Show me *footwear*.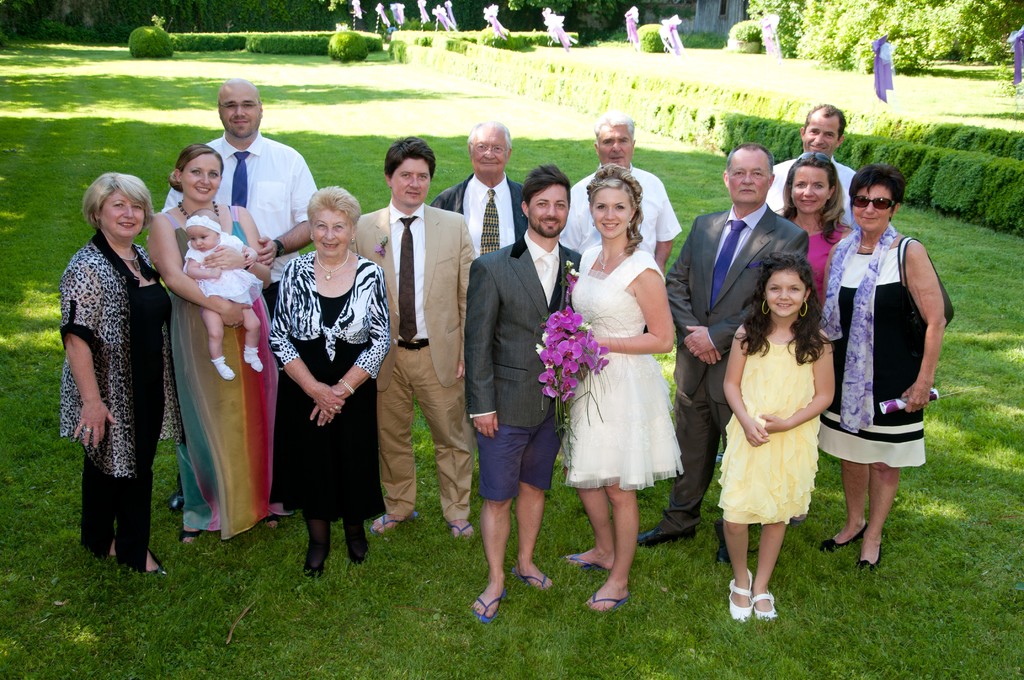
*footwear* is here: (x1=712, y1=515, x2=737, y2=569).
